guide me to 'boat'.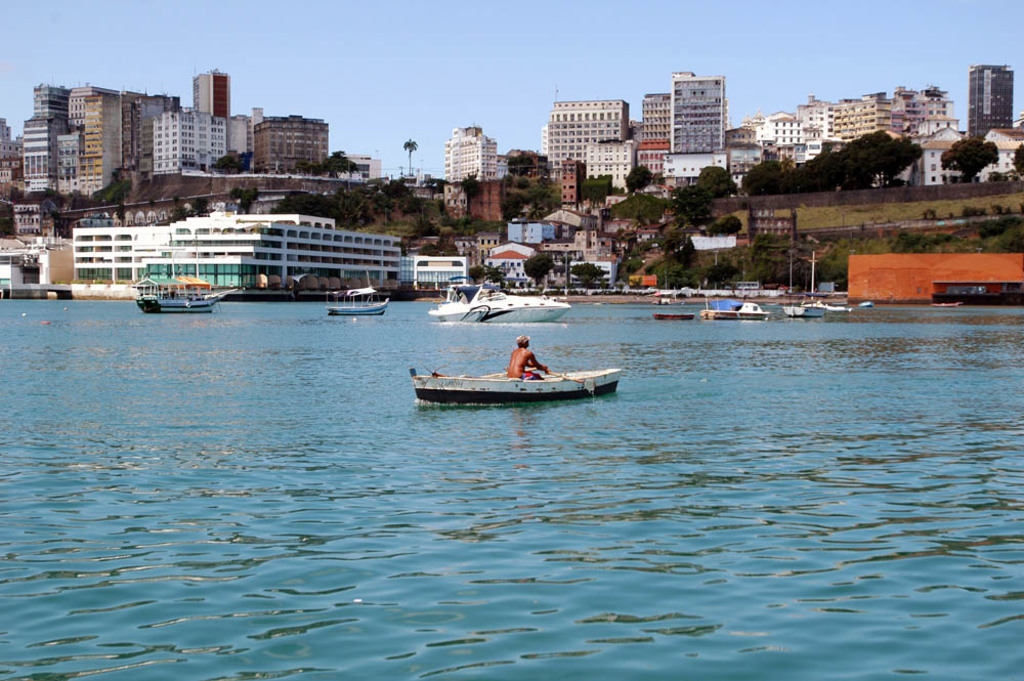
Guidance: Rect(329, 293, 386, 317).
